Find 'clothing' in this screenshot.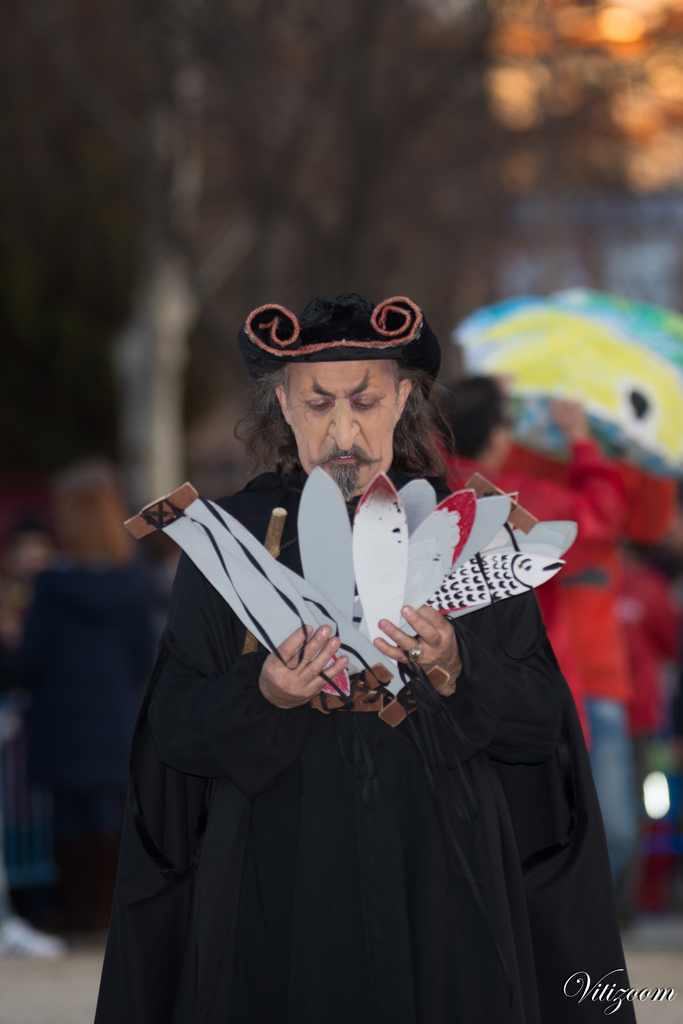
The bounding box for 'clothing' is (left=104, top=406, right=624, bottom=997).
